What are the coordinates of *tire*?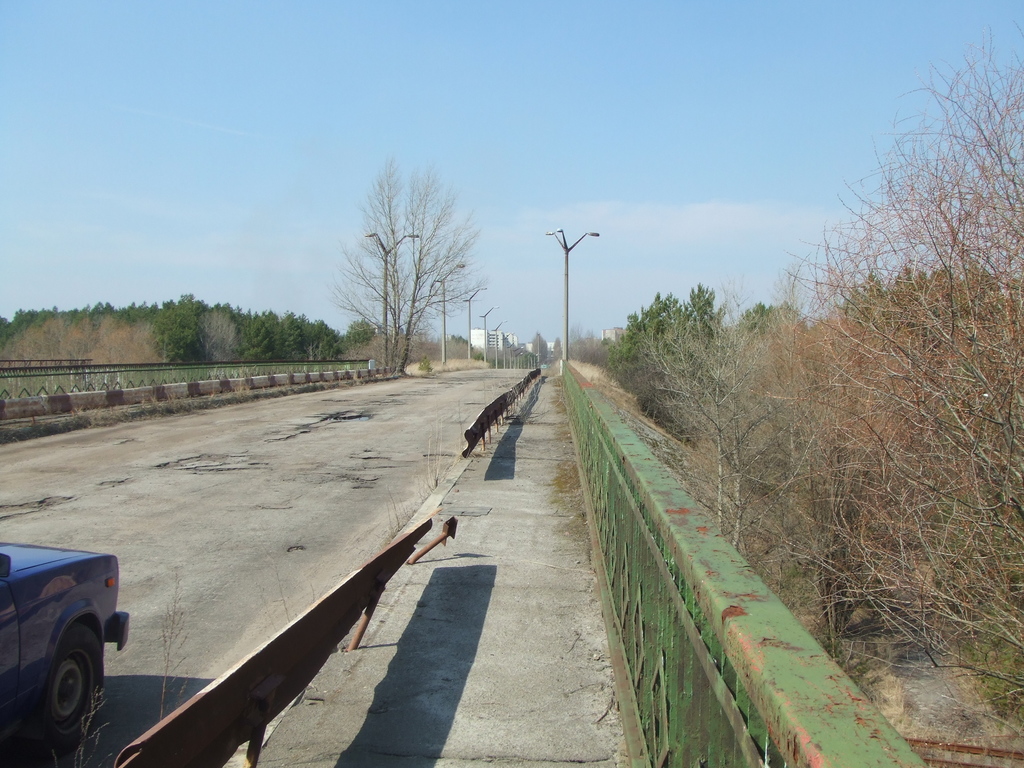
box(20, 621, 102, 762).
